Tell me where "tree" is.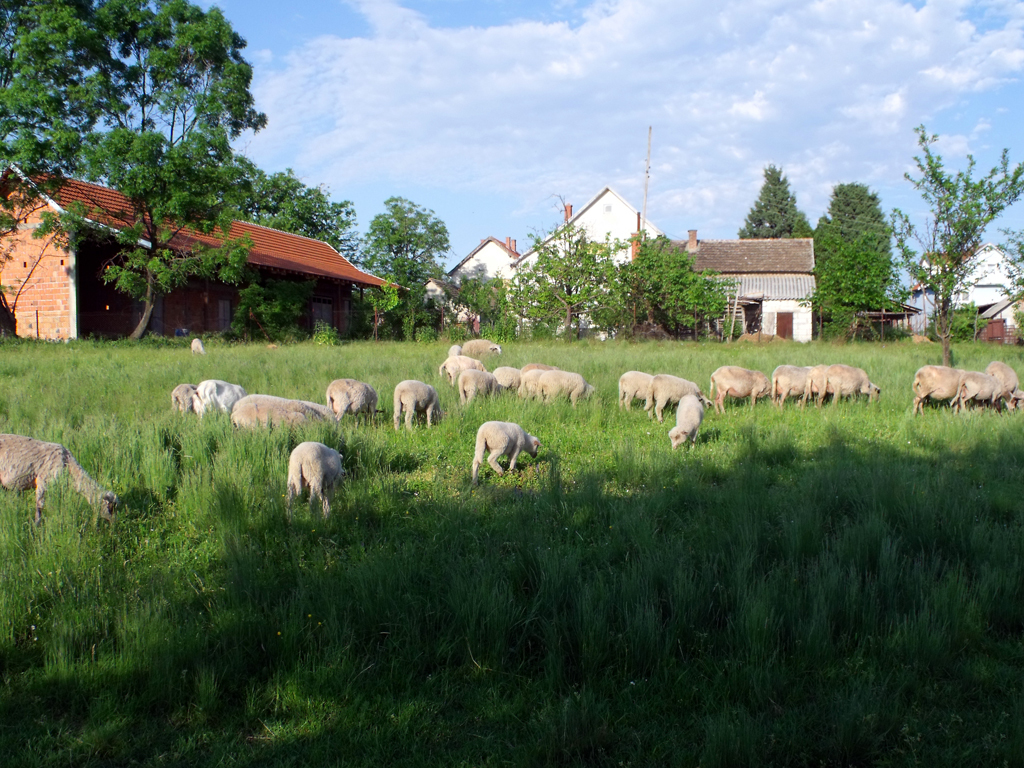
"tree" is at {"left": 987, "top": 221, "right": 1023, "bottom": 338}.
